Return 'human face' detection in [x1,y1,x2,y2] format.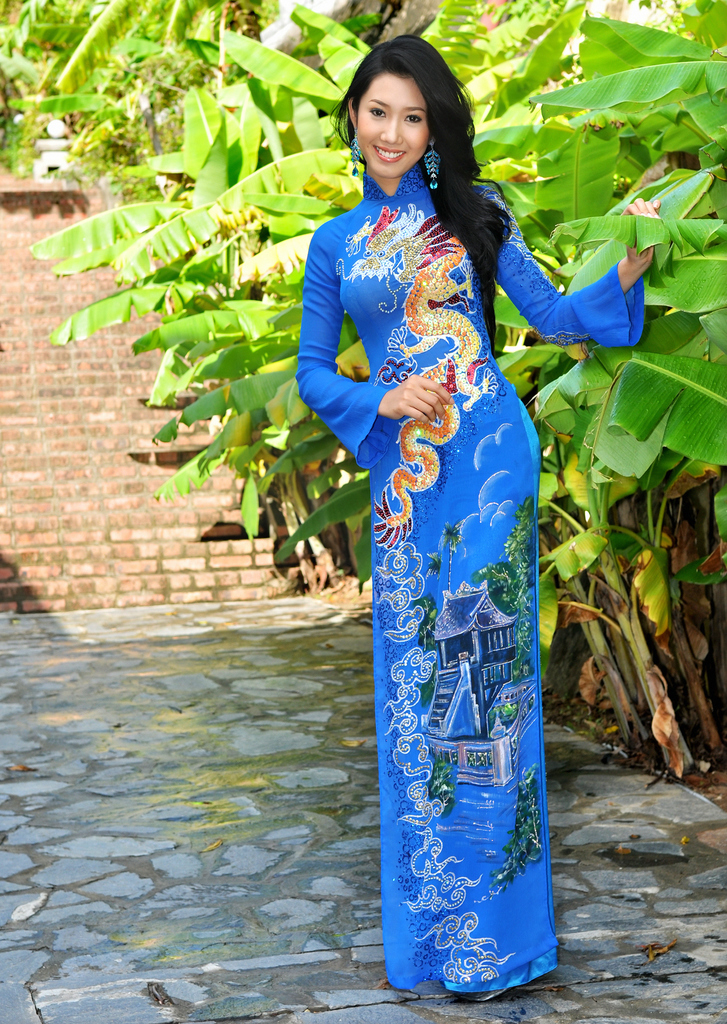
[354,70,429,178].
